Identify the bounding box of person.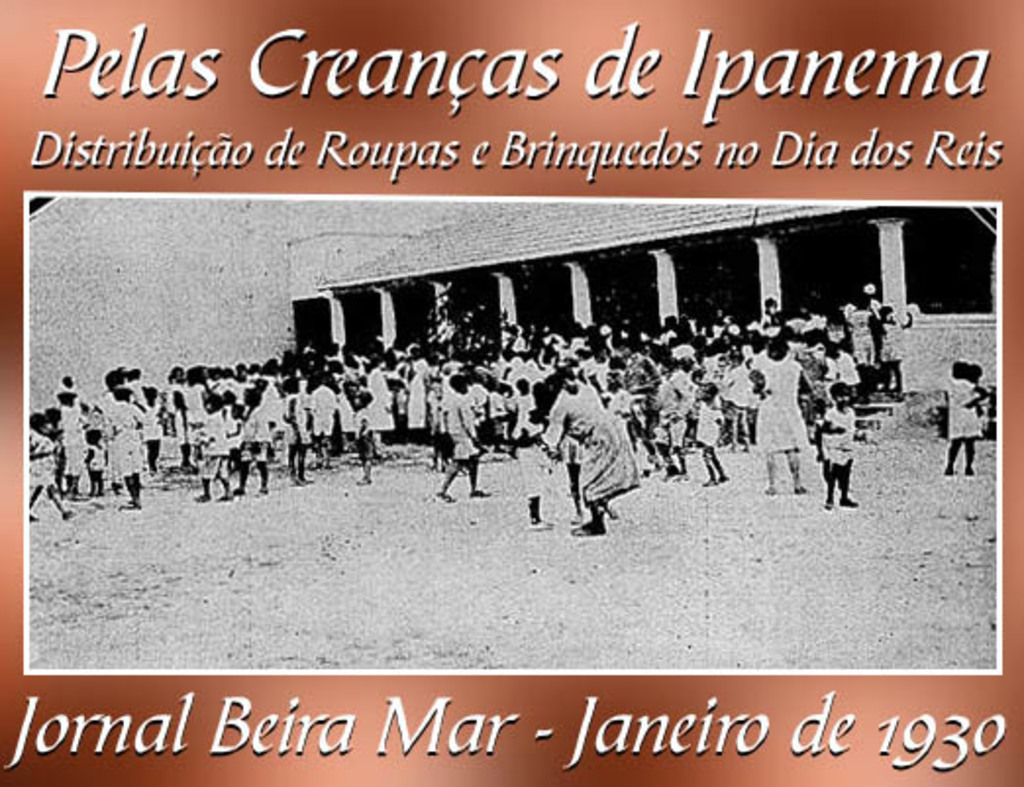
[x1=946, y1=355, x2=991, y2=473].
